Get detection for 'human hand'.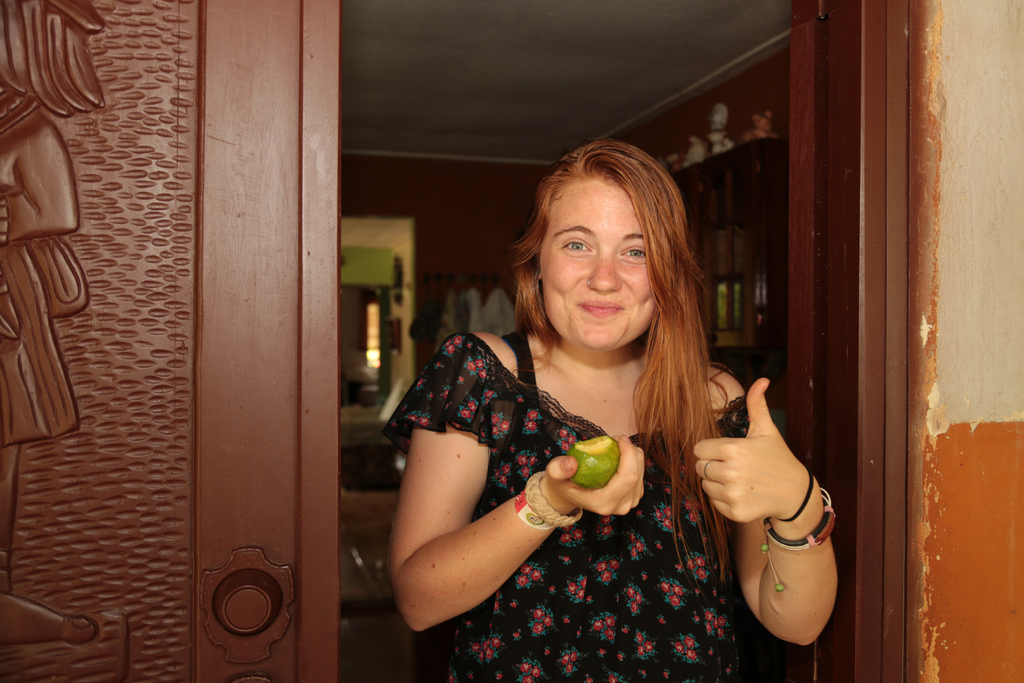
Detection: region(711, 366, 787, 534).
